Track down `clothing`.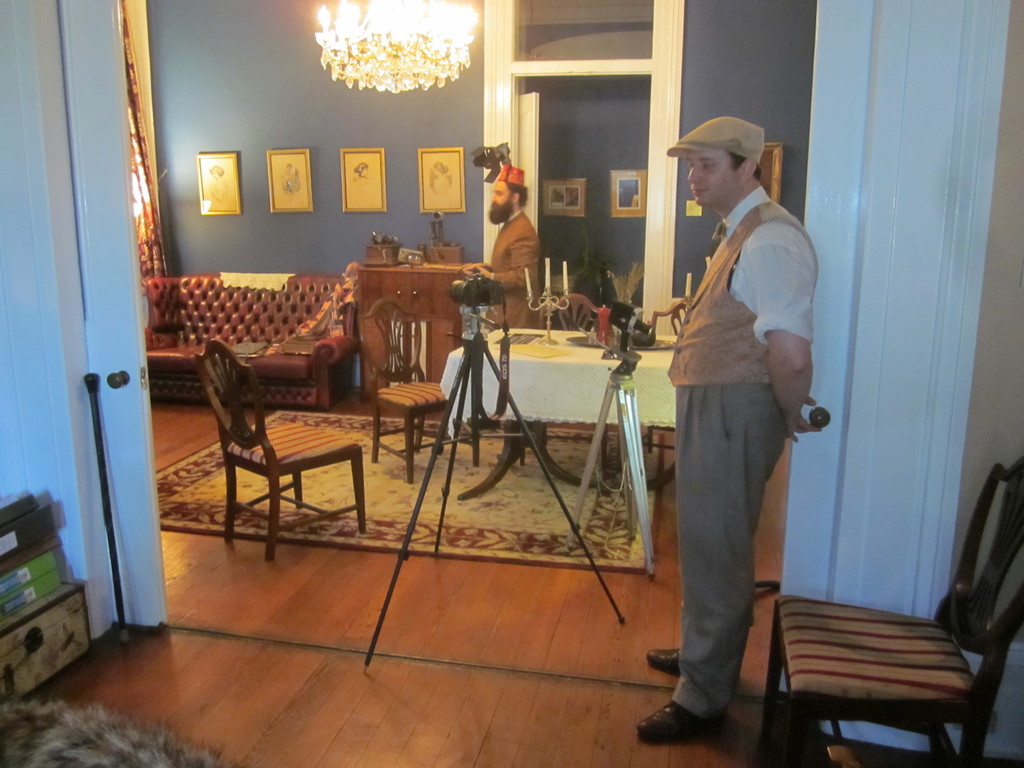
Tracked to <bbox>481, 209, 541, 330</bbox>.
